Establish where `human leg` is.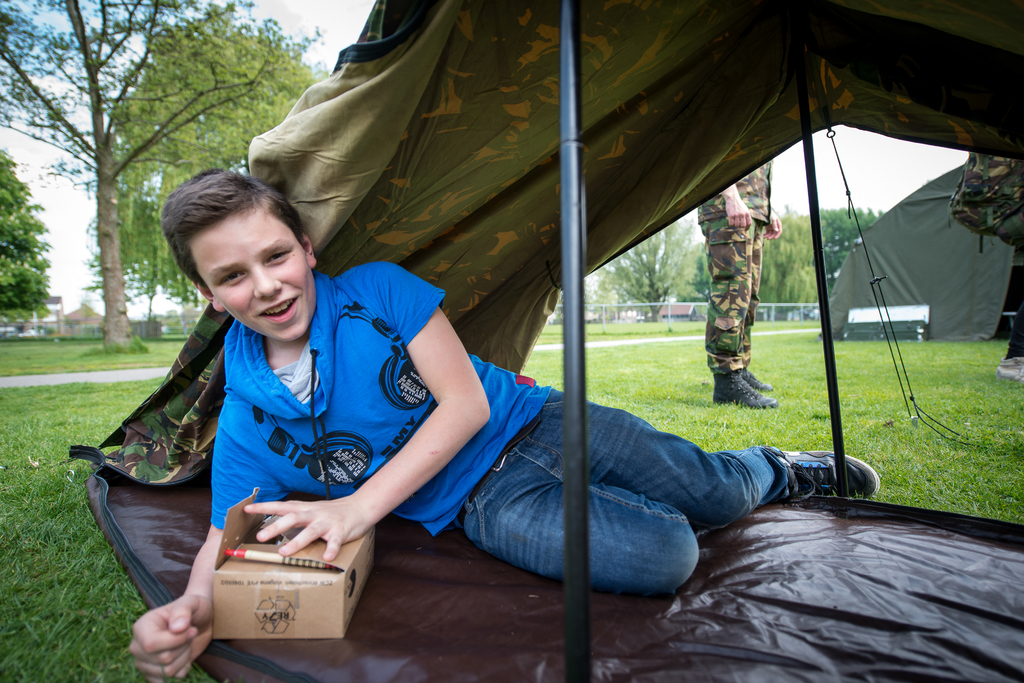
Established at box=[527, 387, 888, 531].
